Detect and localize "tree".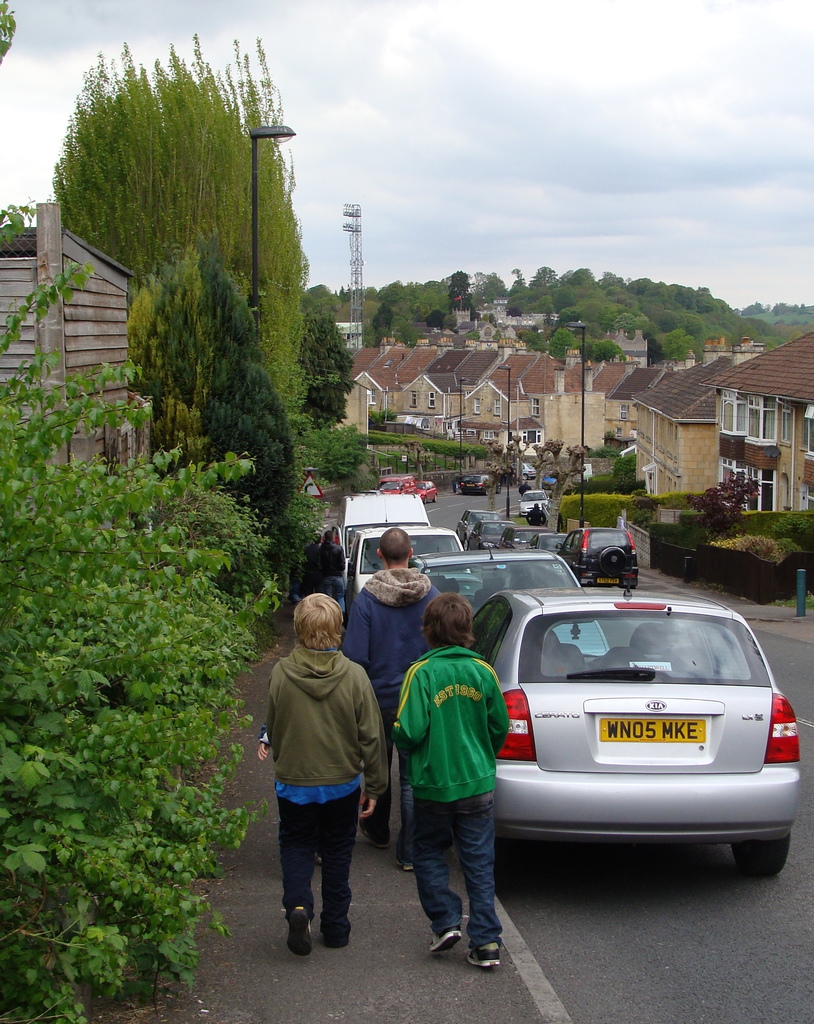
Localized at (x1=663, y1=330, x2=694, y2=362).
